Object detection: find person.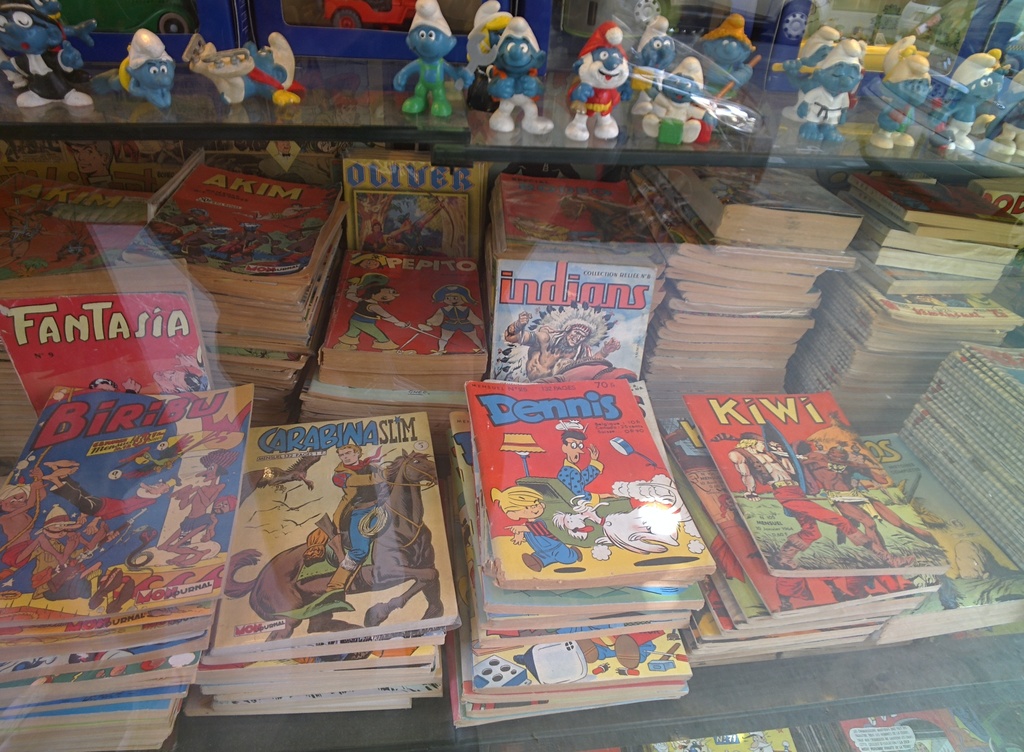
(x1=420, y1=282, x2=486, y2=350).
